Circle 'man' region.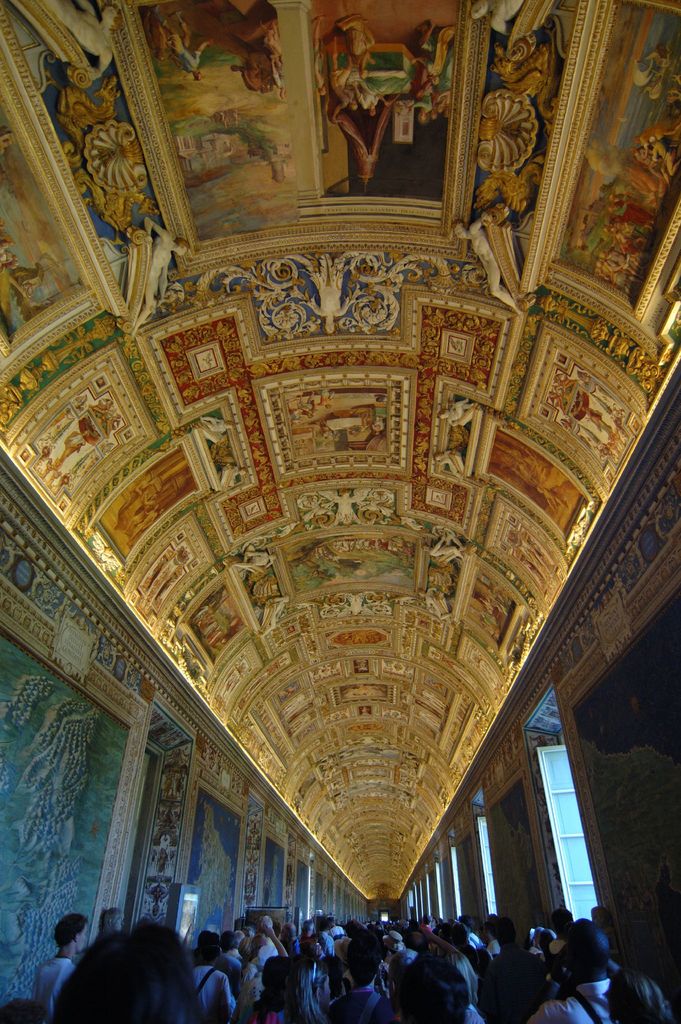
Region: 131:215:192:343.
